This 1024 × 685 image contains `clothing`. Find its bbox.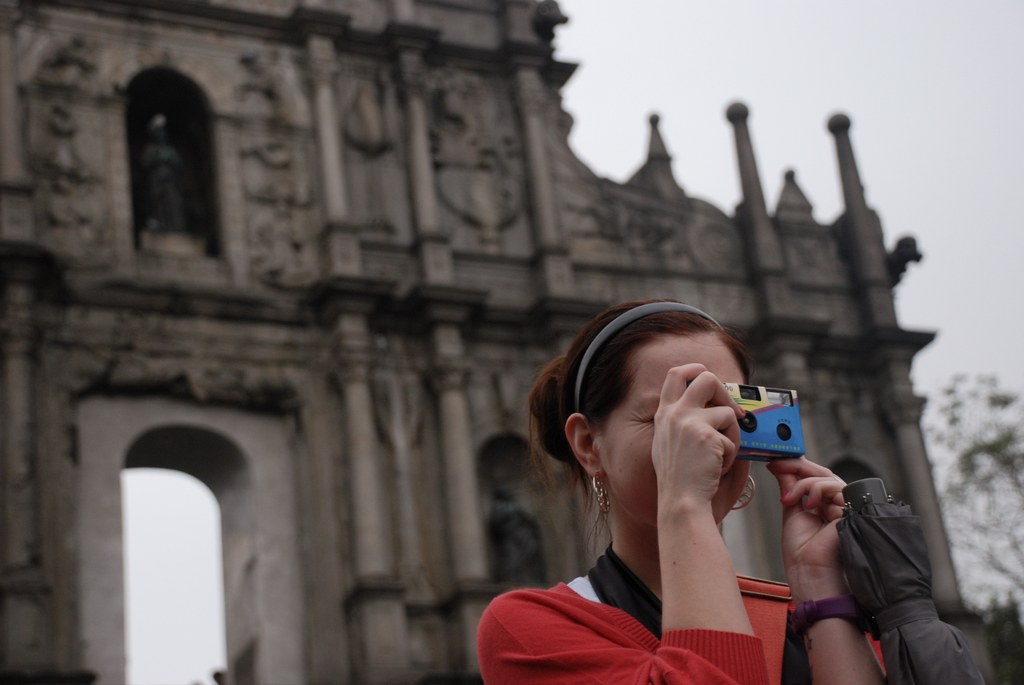
pyautogui.locateOnScreen(476, 573, 806, 668).
